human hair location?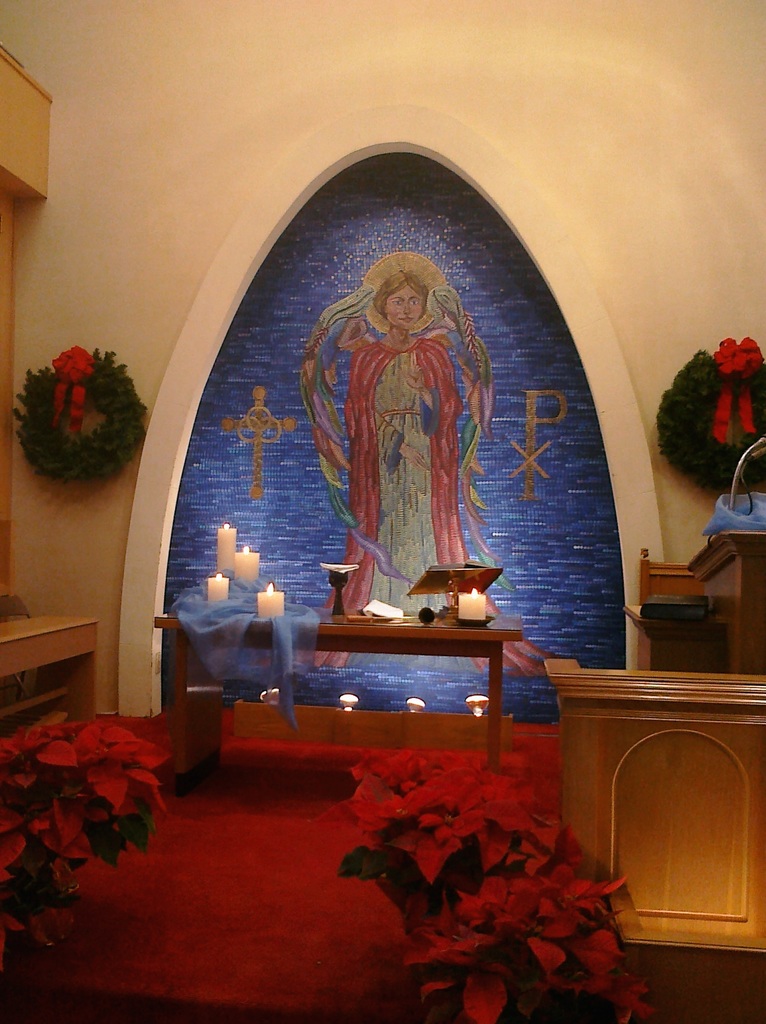
(left=376, top=269, right=436, bottom=316)
